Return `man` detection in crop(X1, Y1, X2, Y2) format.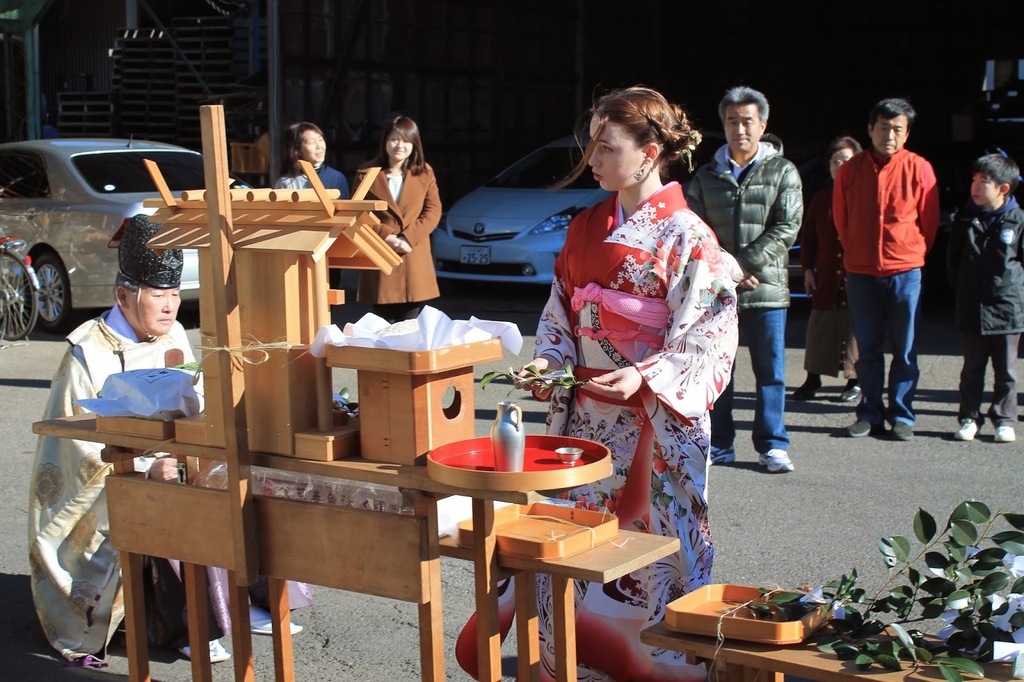
crop(831, 98, 940, 434).
